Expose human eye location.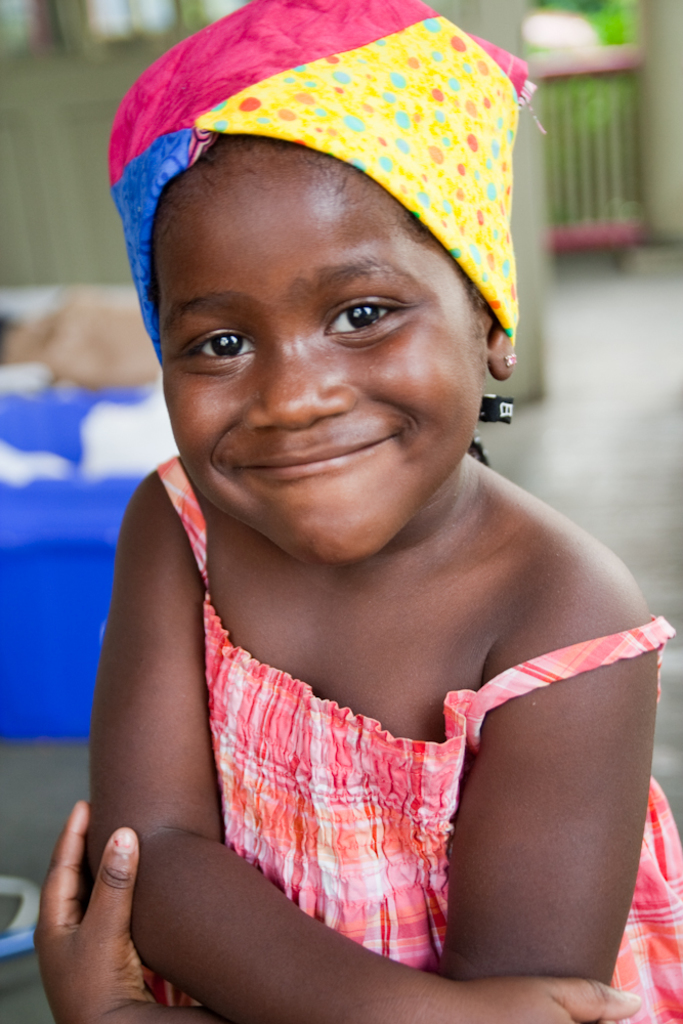
Exposed at {"x1": 183, "y1": 321, "x2": 260, "y2": 377}.
